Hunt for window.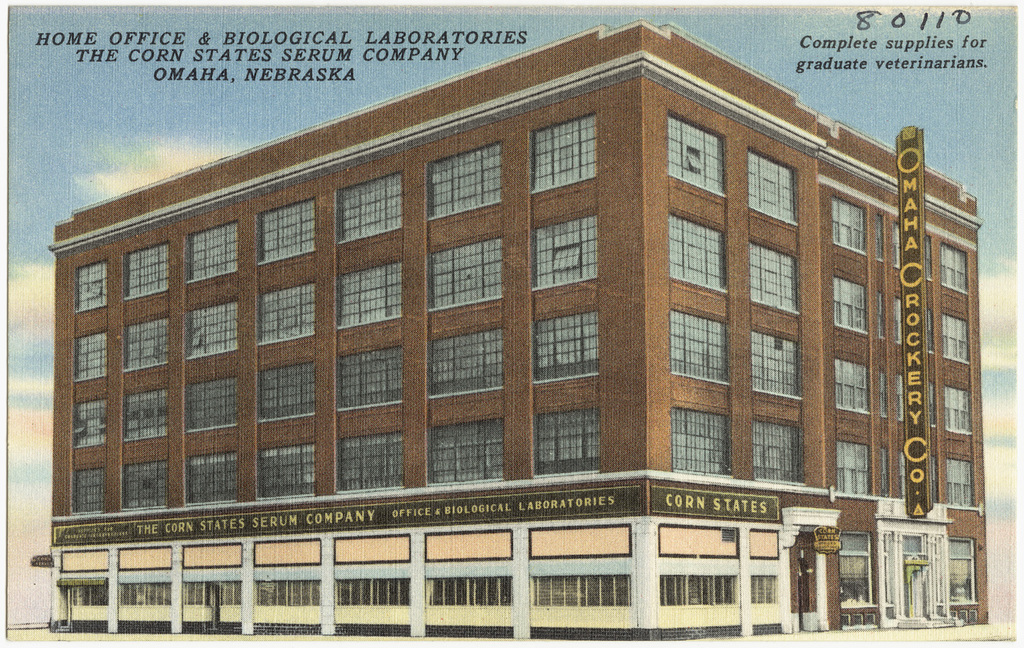
Hunted down at 72,399,106,443.
